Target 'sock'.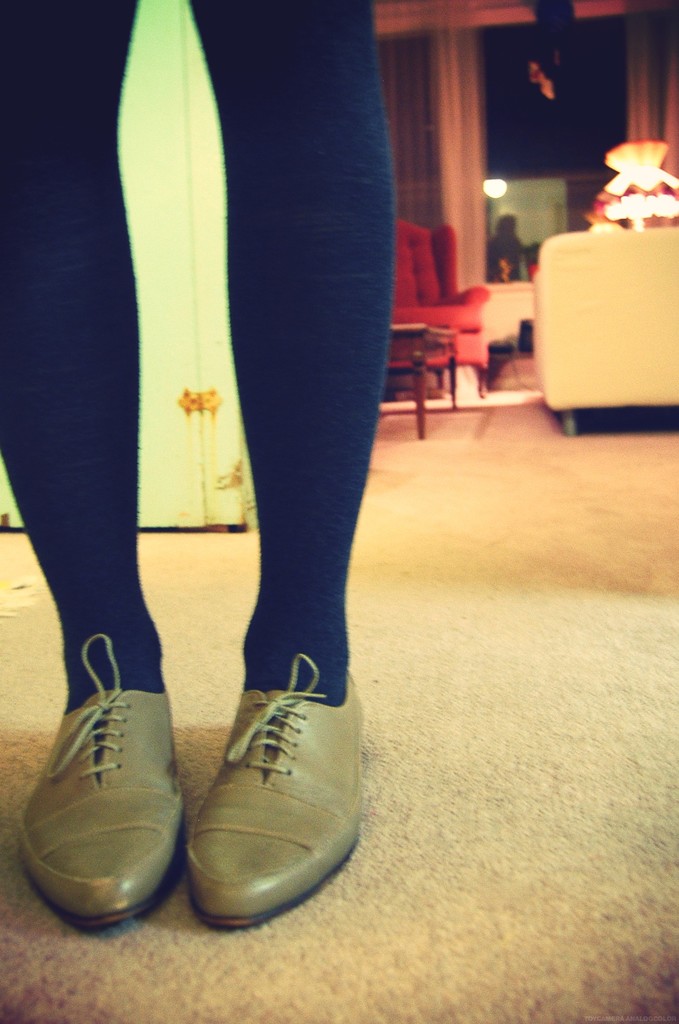
Target region: pyautogui.locateOnScreen(0, 0, 167, 708).
